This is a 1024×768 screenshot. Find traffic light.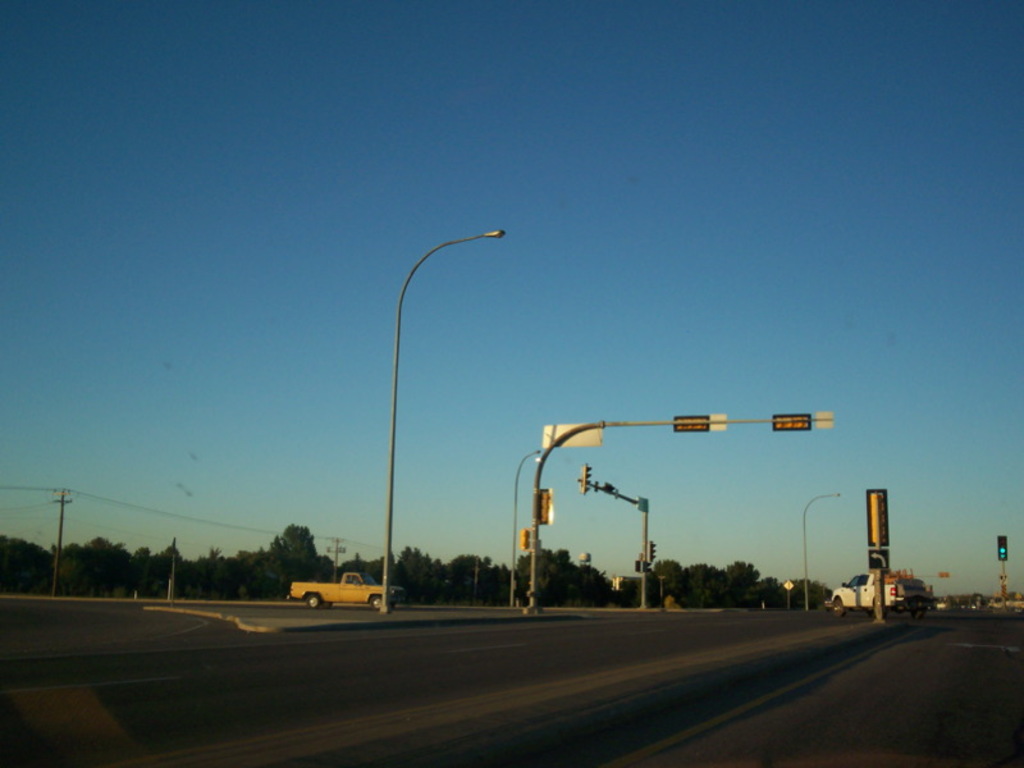
Bounding box: 648 541 655 563.
